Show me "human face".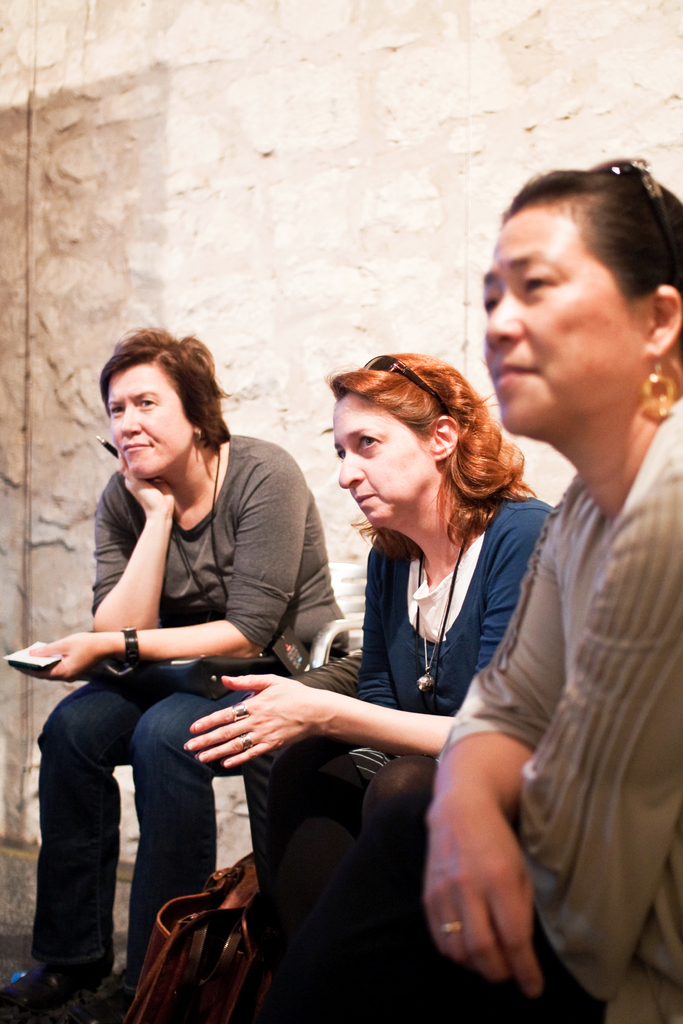
"human face" is here: (106,365,193,479).
